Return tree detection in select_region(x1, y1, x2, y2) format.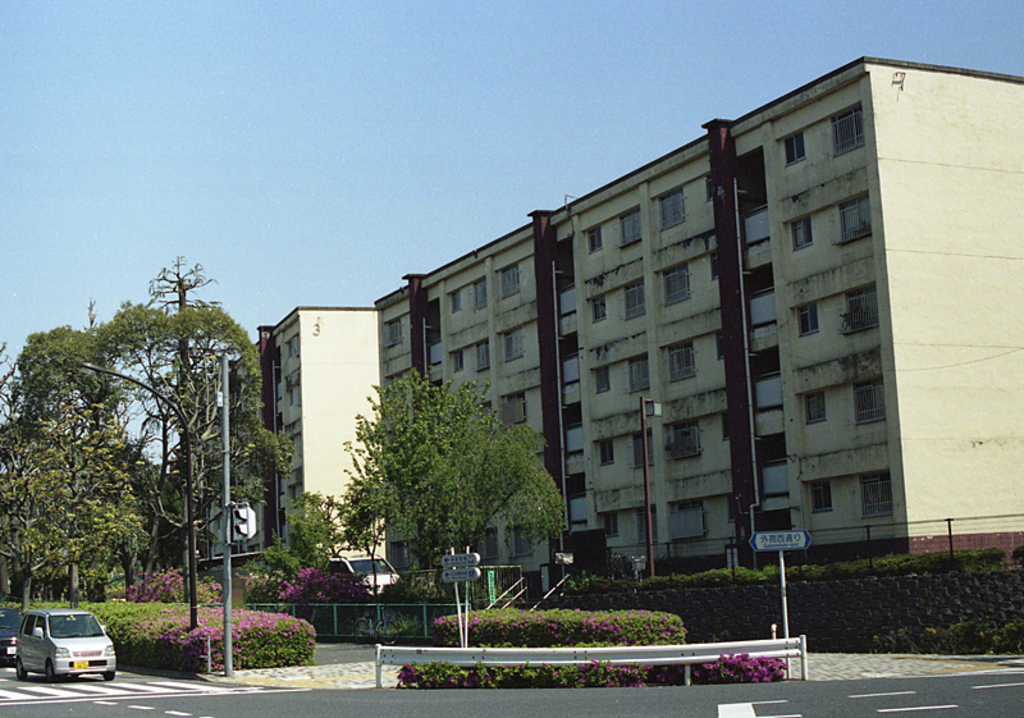
select_region(333, 384, 563, 567).
